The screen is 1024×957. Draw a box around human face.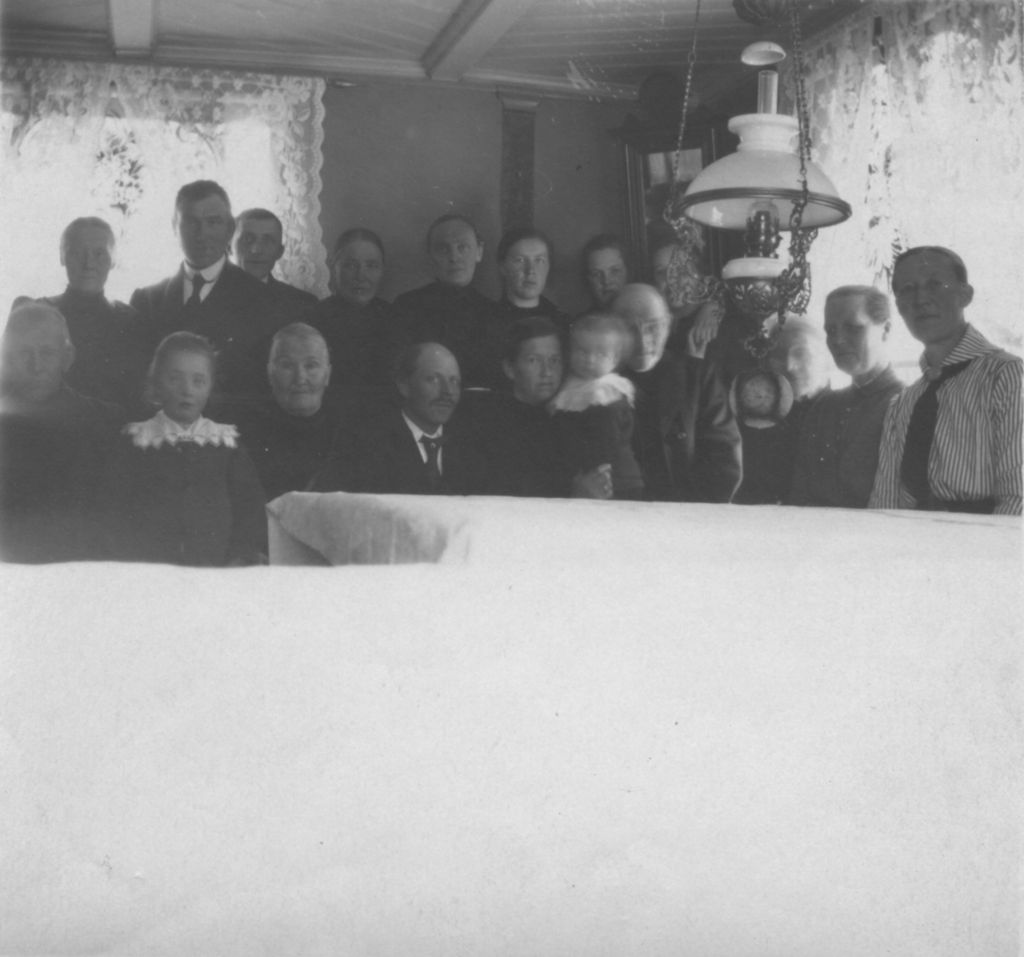
bbox=(4, 312, 60, 401).
